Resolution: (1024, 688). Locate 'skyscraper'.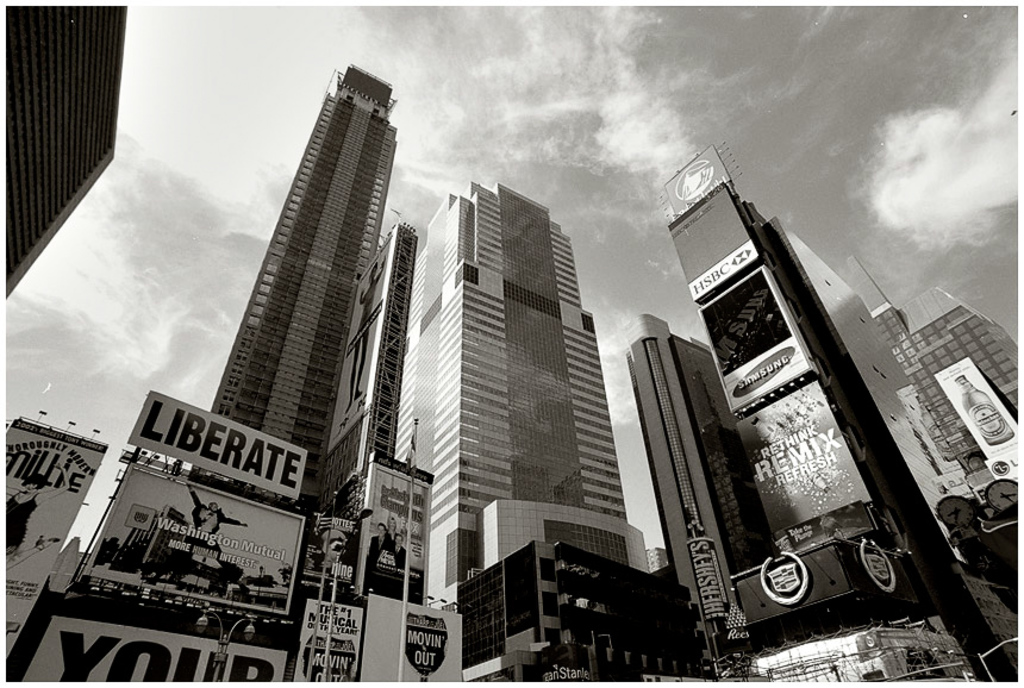
(176, 71, 413, 544).
